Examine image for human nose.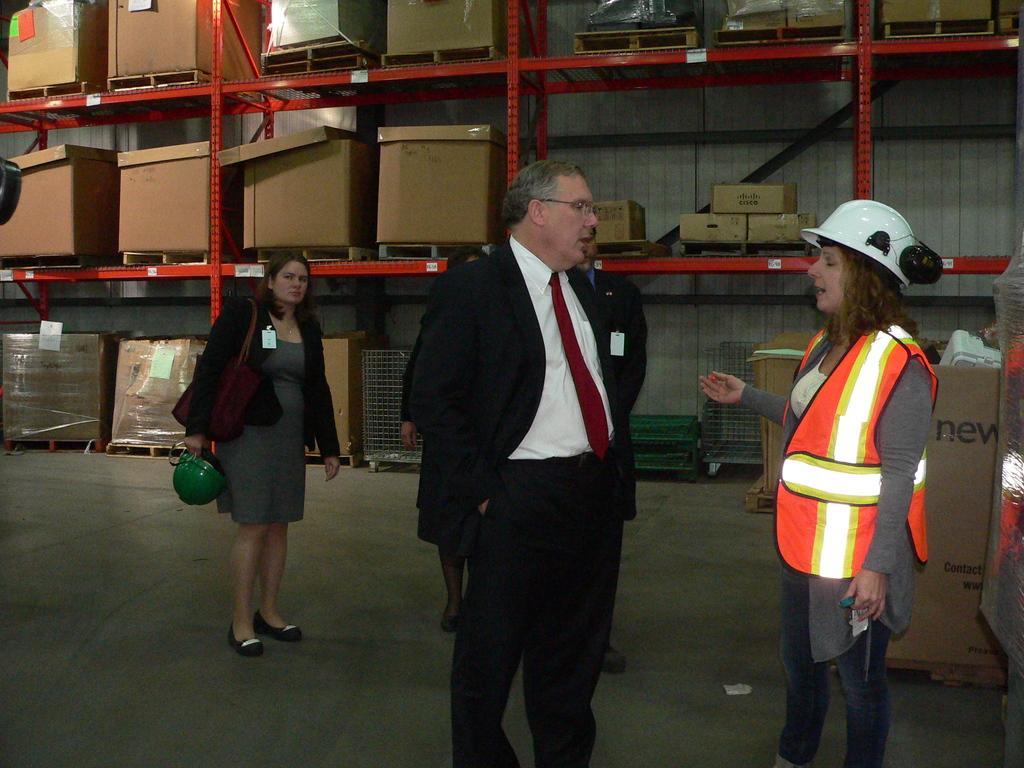
Examination result: [804, 259, 824, 283].
